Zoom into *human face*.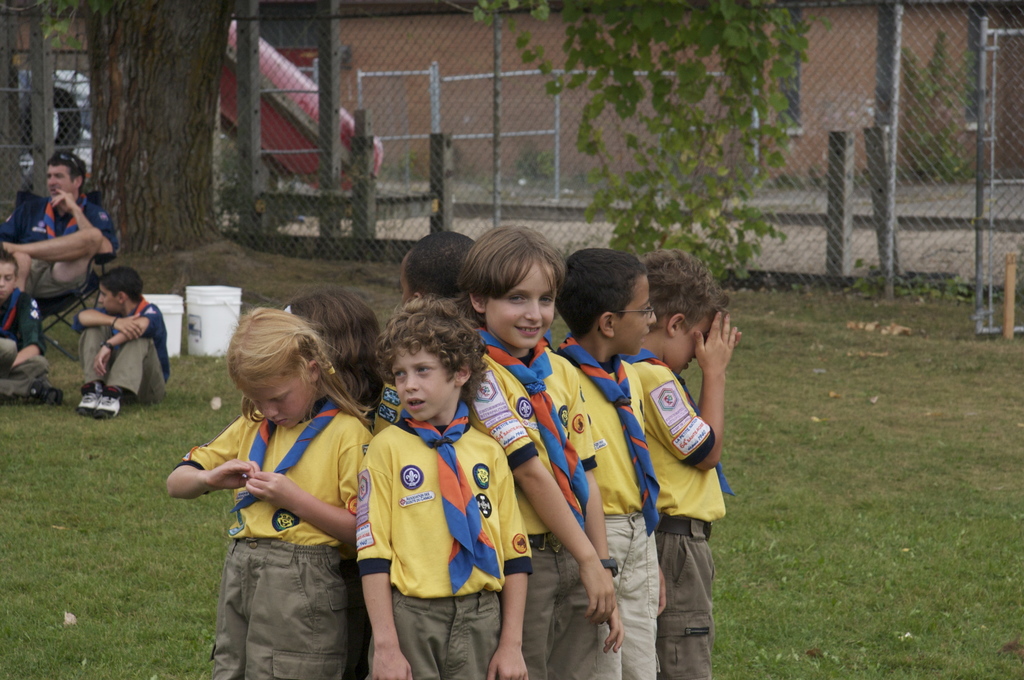
Zoom target: {"x1": 232, "y1": 373, "x2": 312, "y2": 428}.
